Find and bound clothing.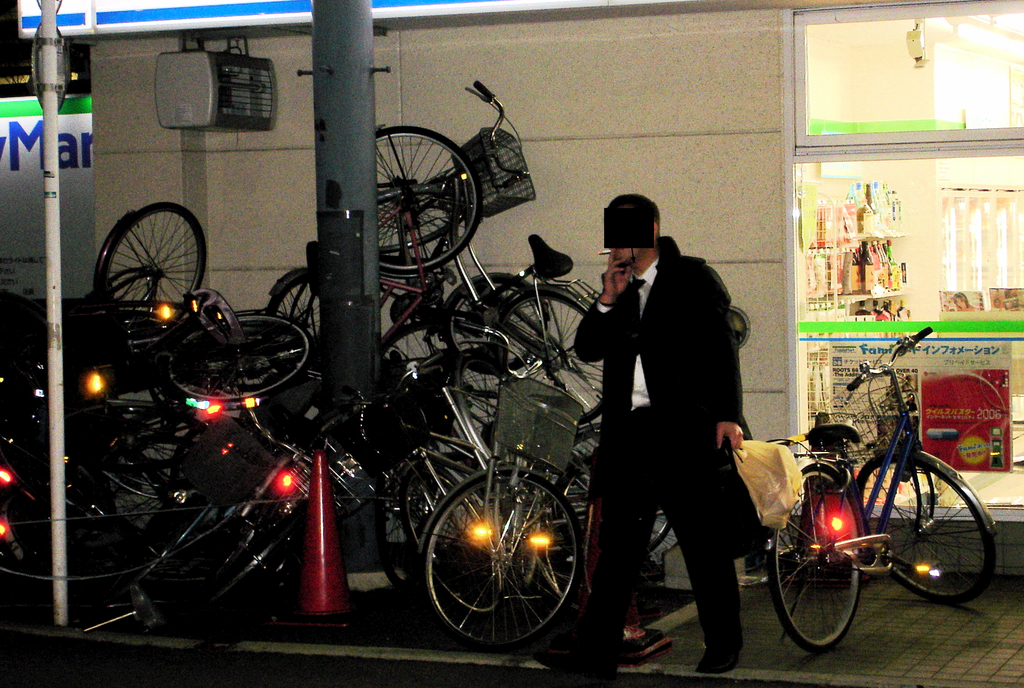
Bound: (538,236,765,662).
